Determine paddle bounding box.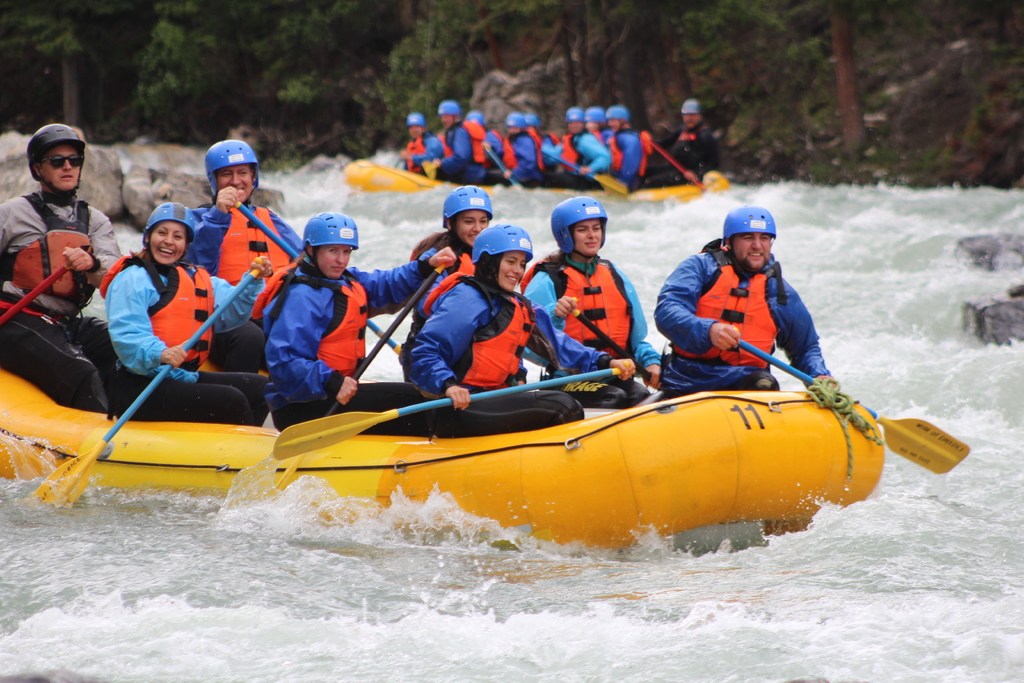
Determined: Rect(276, 263, 445, 499).
